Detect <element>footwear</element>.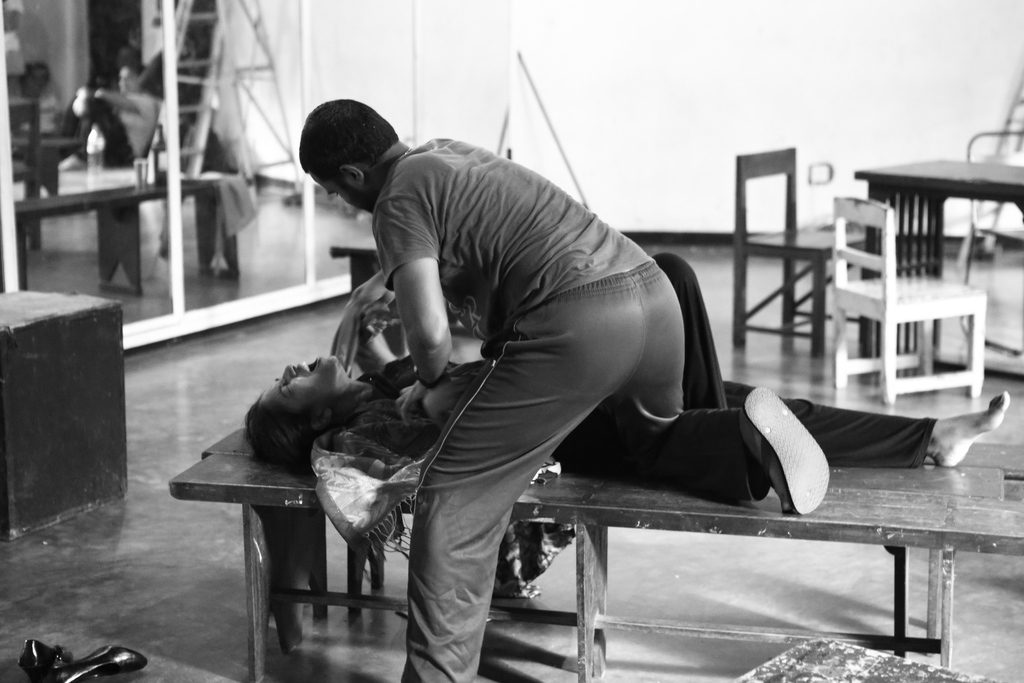
Detected at Rect(20, 634, 151, 682).
